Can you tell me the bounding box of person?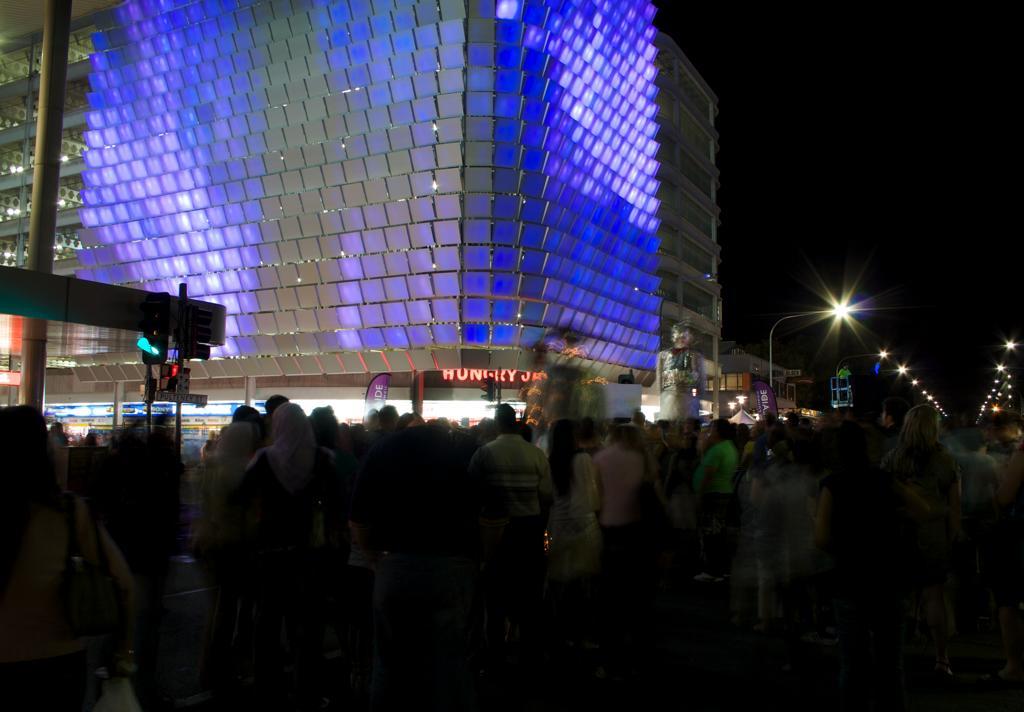
region(659, 415, 750, 587).
